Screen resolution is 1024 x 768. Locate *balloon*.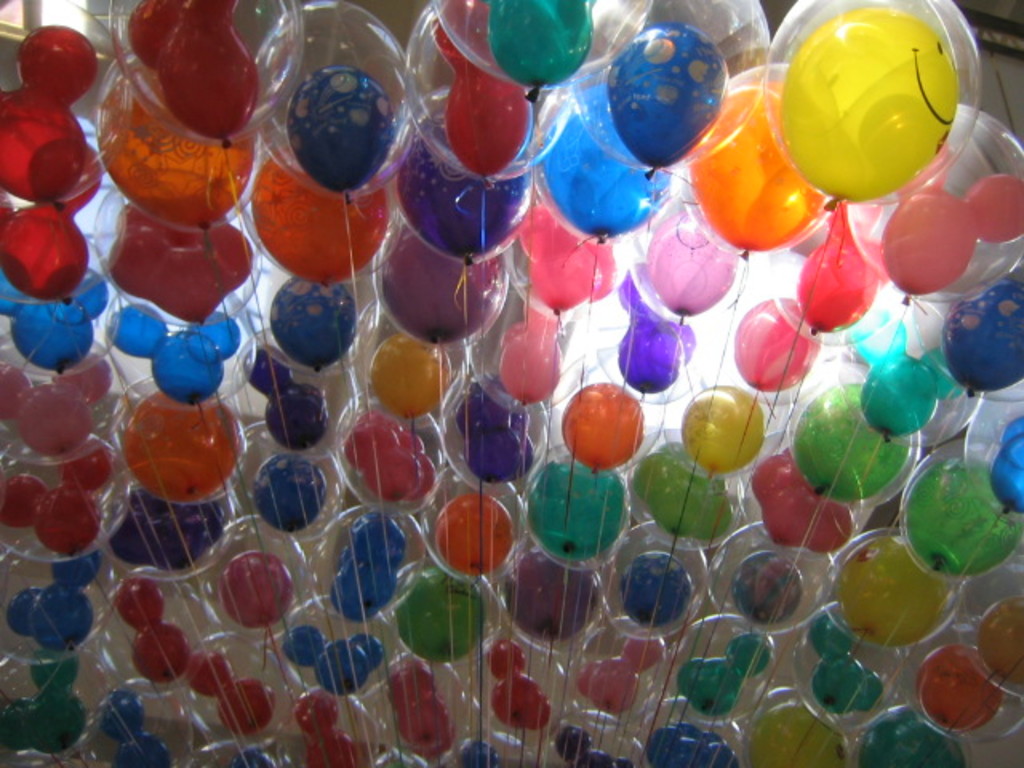
634, 446, 733, 541.
